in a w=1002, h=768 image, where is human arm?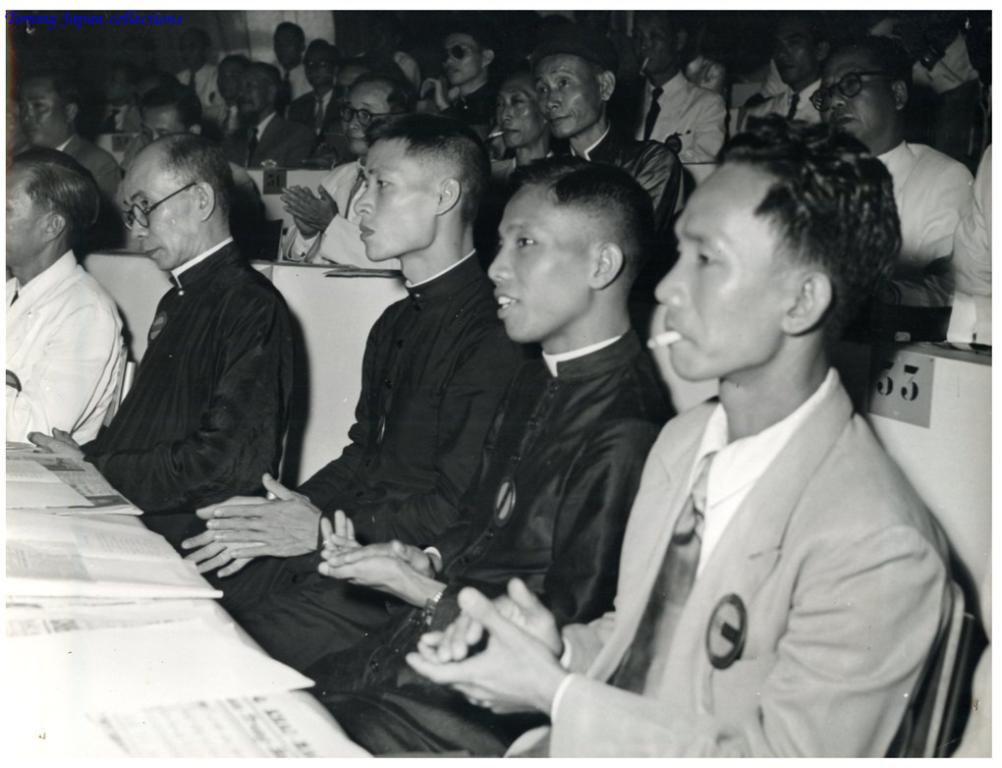
[406,522,947,767].
